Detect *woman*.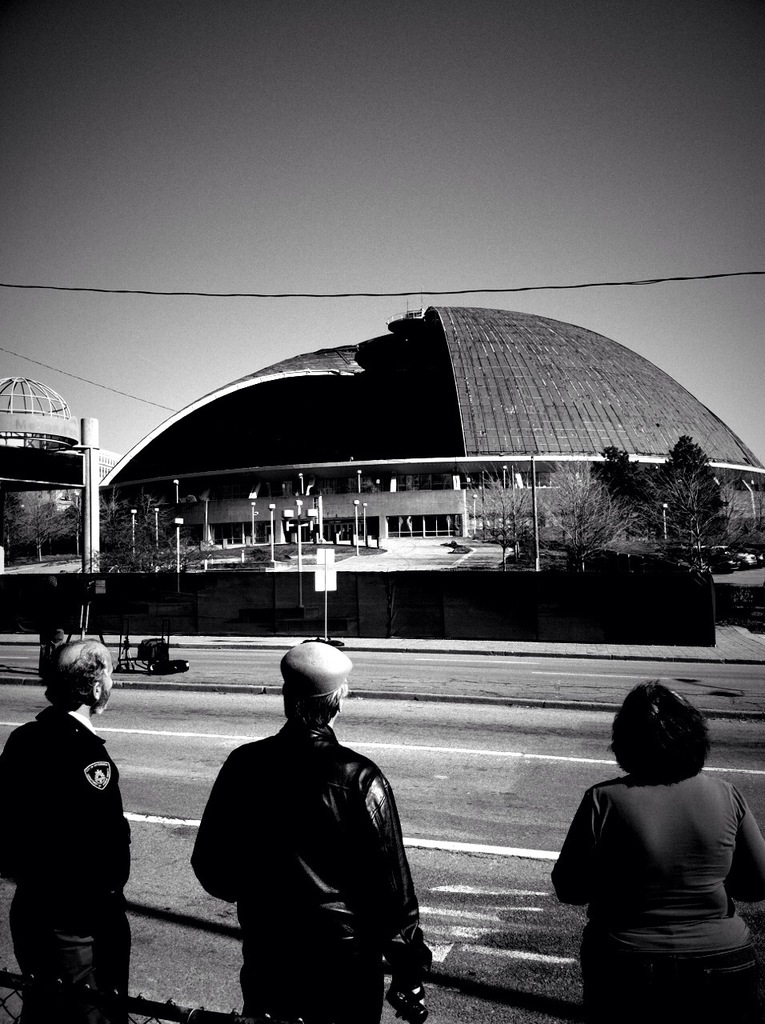
Detected at <bbox>543, 618, 747, 1006</bbox>.
